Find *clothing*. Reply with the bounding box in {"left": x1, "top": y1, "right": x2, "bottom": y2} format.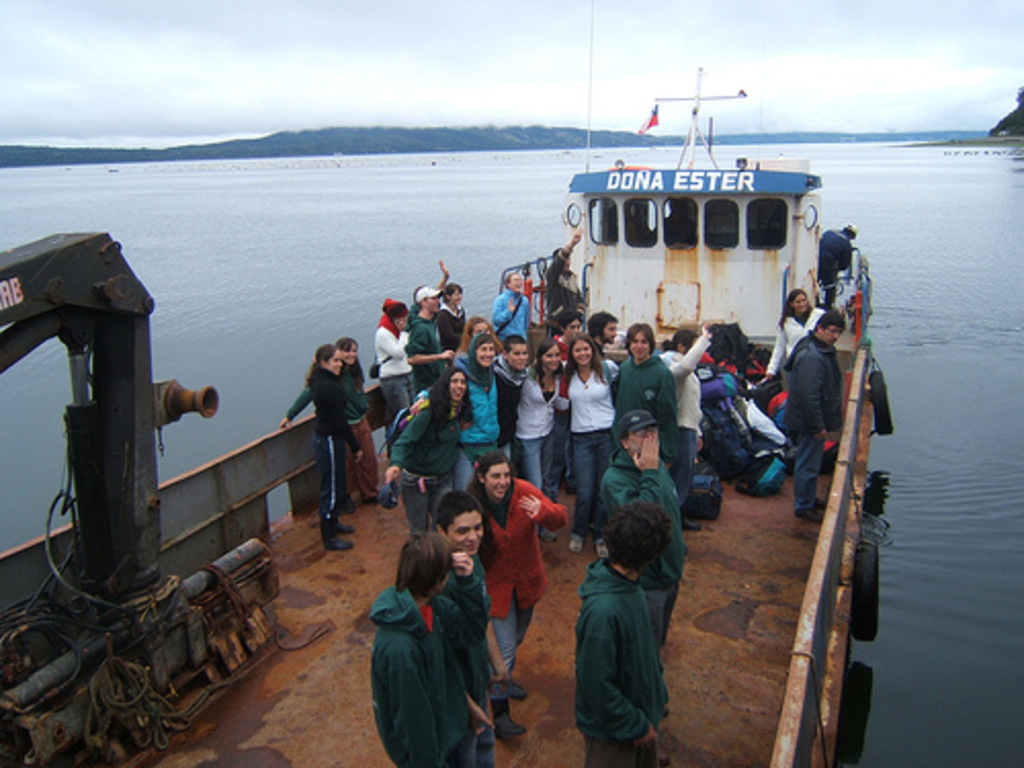
{"left": 543, "top": 254, "right": 586, "bottom": 322}.
